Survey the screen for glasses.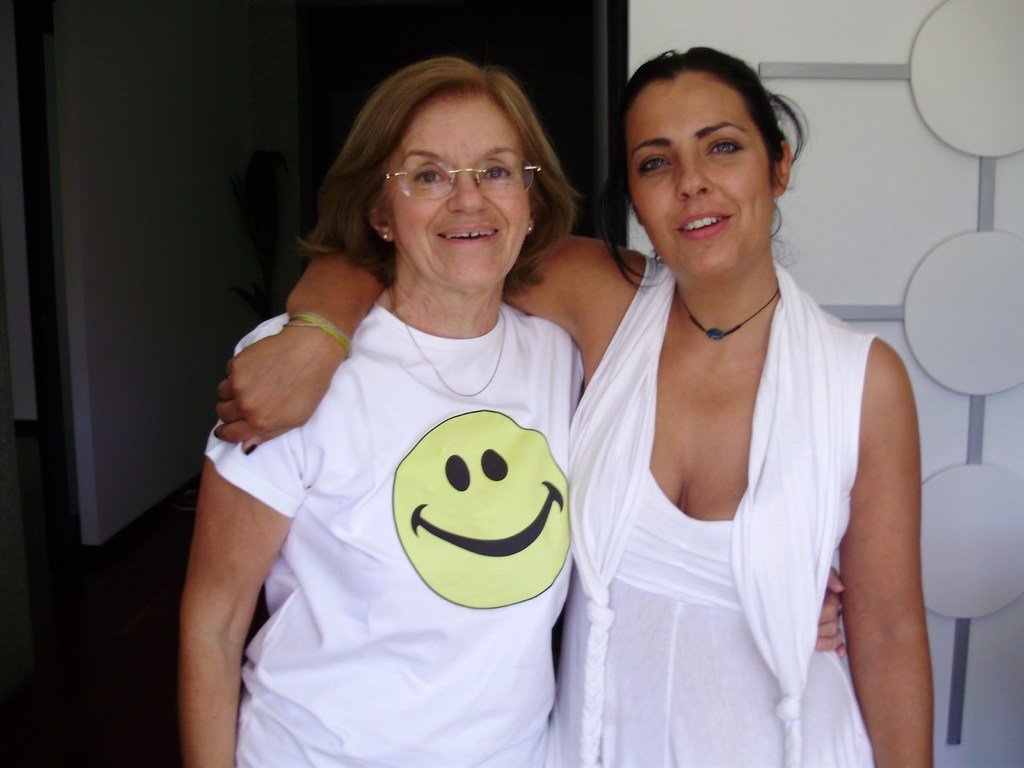
Survey found: 378:150:538:203.
